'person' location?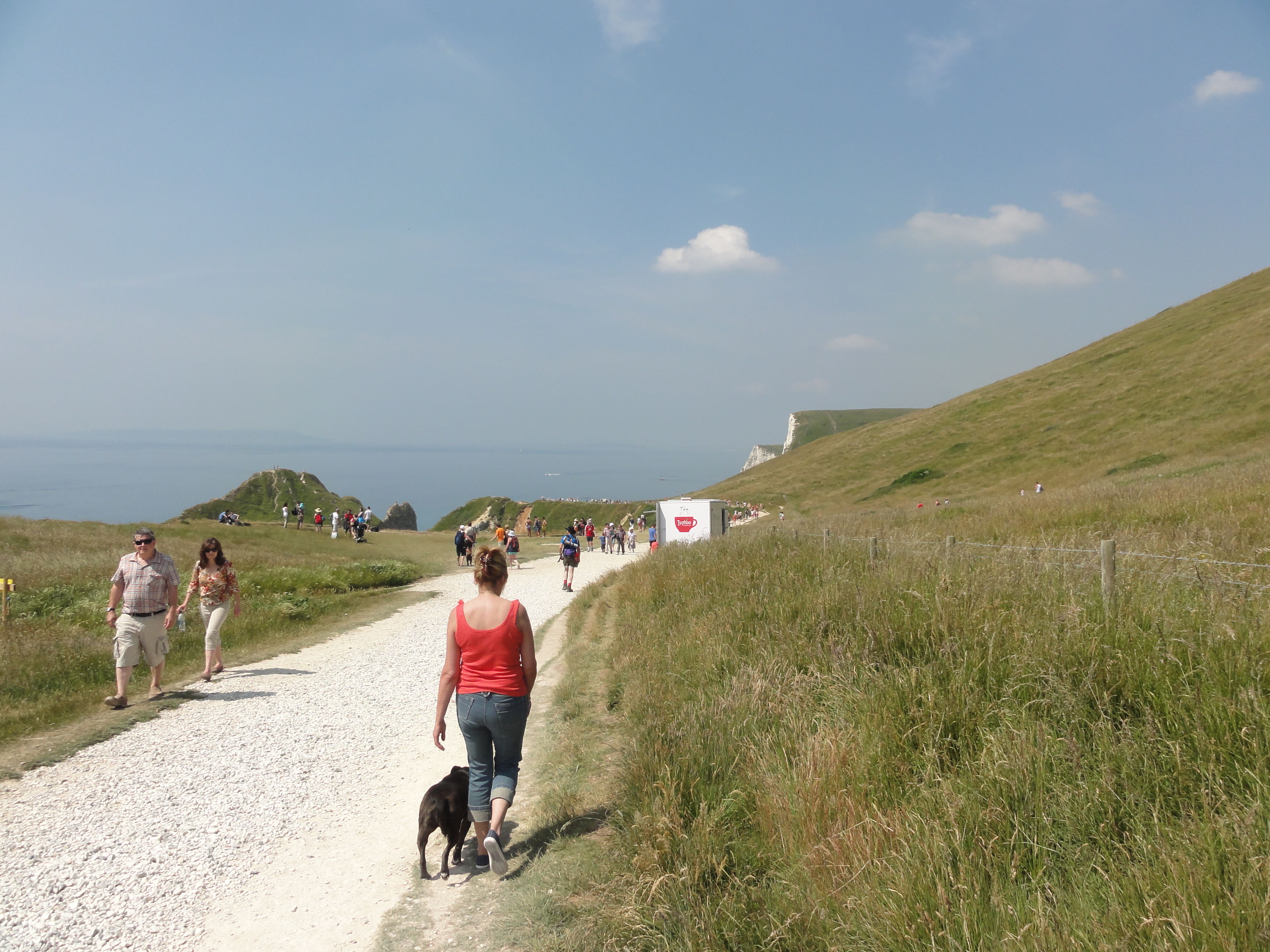
62/186/83/241
